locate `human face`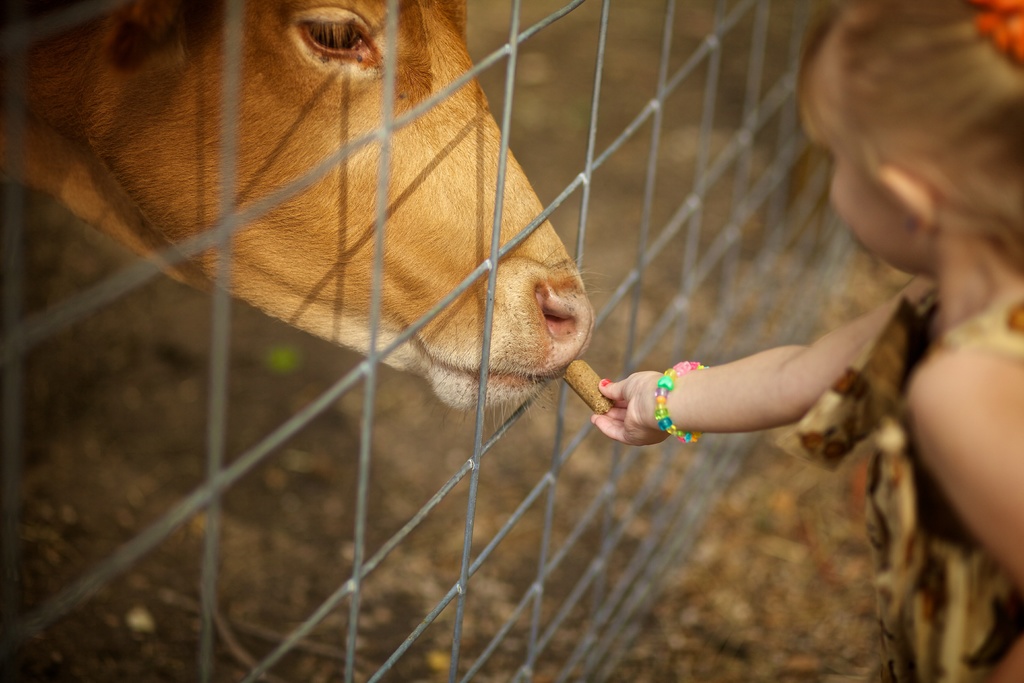
detection(817, 135, 910, 277)
